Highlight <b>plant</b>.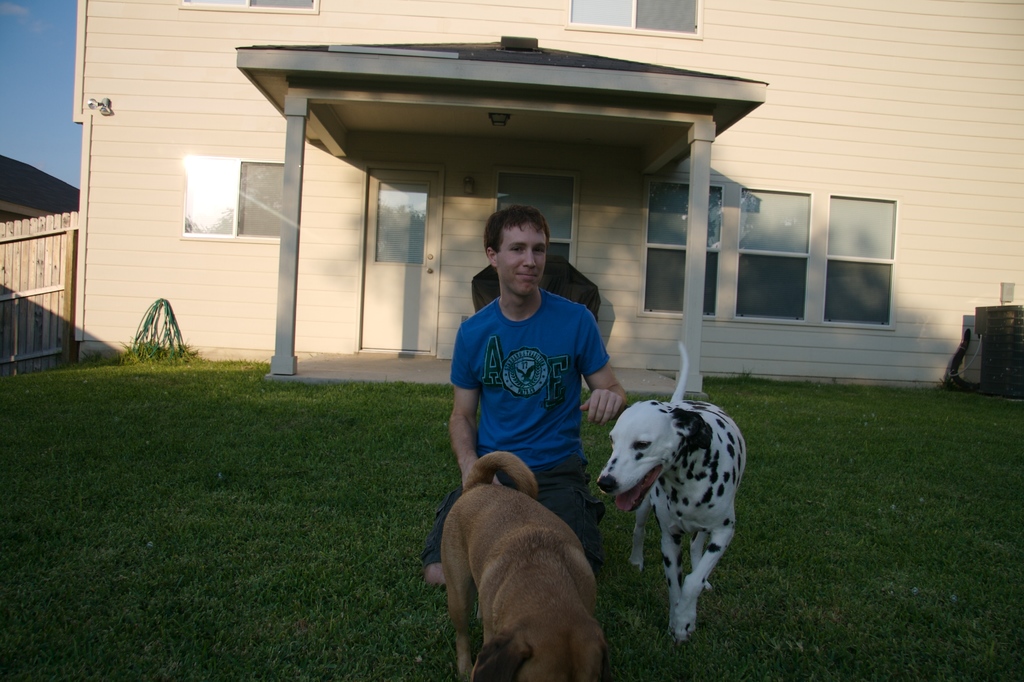
Highlighted region: pyautogui.locateOnScreen(129, 295, 196, 368).
